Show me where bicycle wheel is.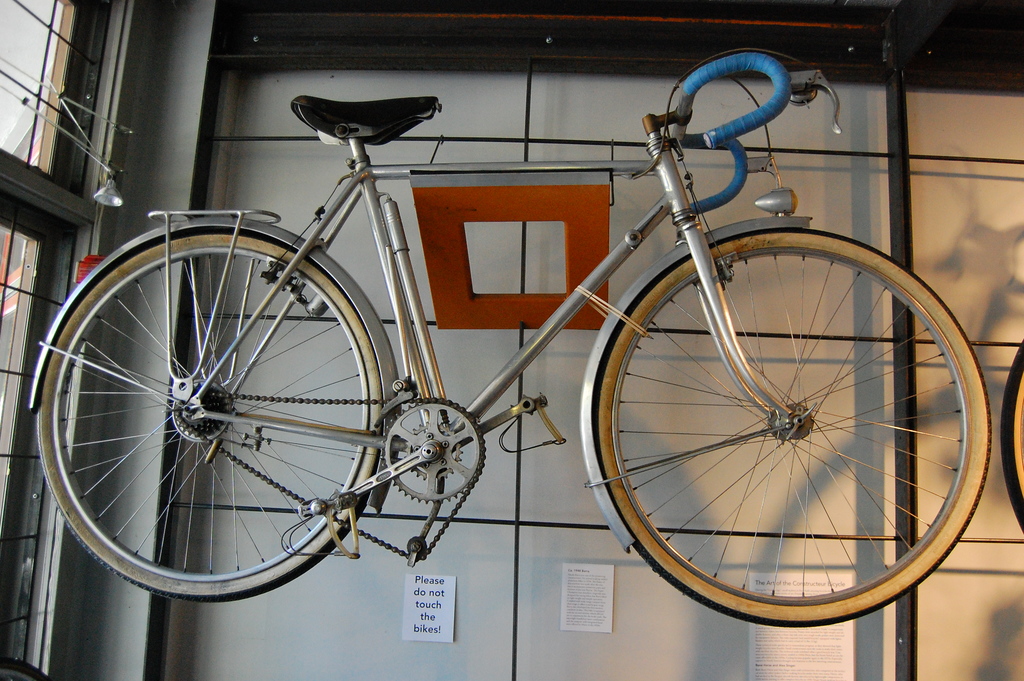
bicycle wheel is at bbox=(584, 237, 988, 625).
